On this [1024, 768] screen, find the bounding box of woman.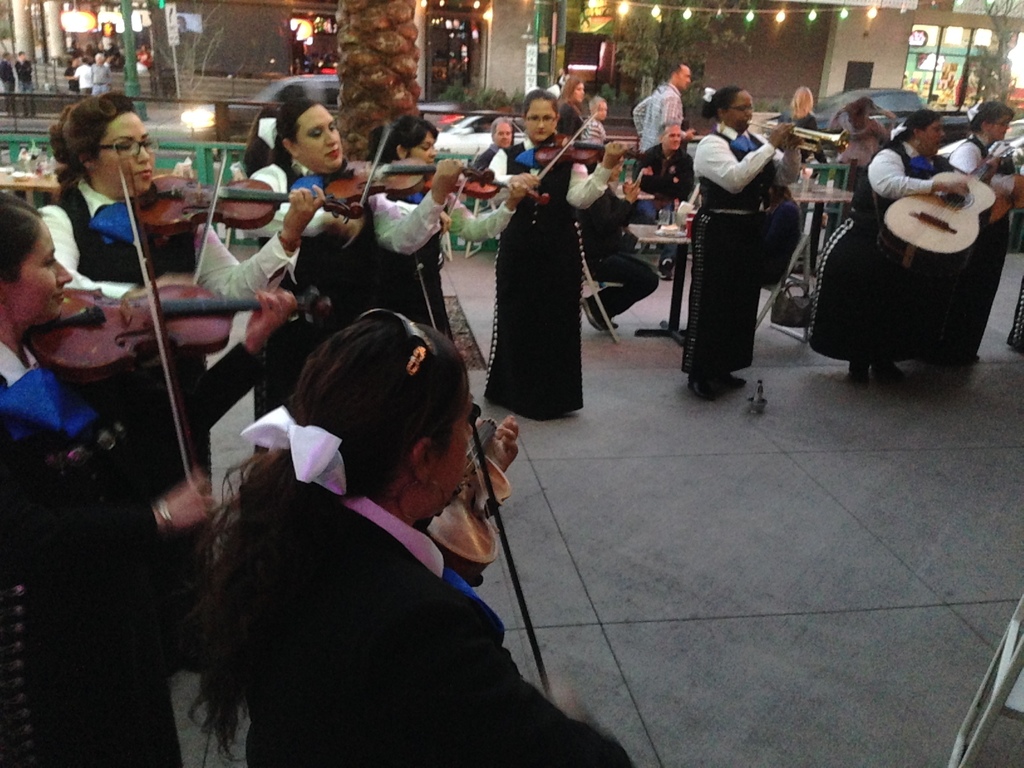
Bounding box: left=0, top=188, right=222, bottom=767.
